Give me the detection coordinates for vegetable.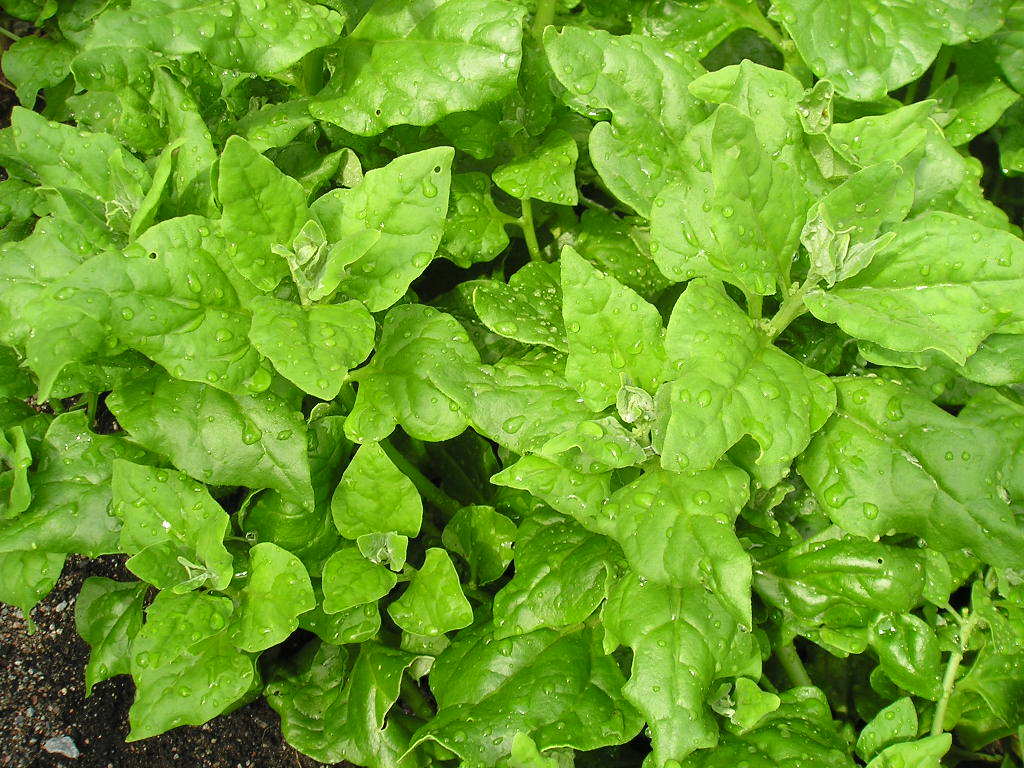
locate(259, 661, 363, 745).
